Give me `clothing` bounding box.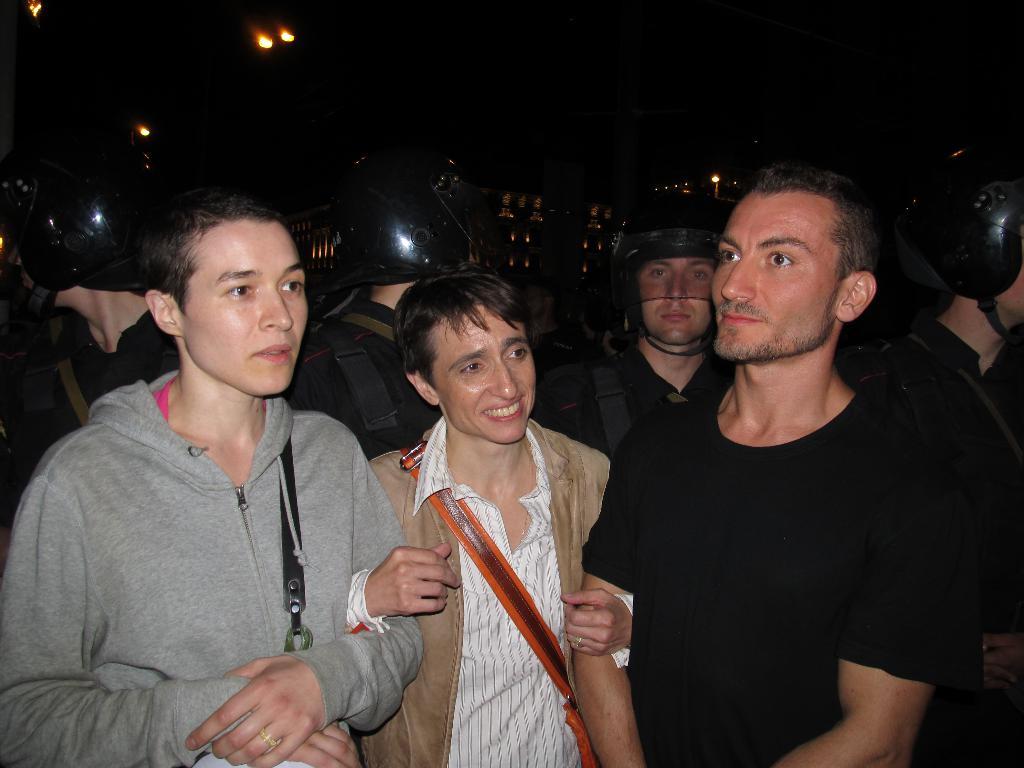
{"x1": 0, "y1": 369, "x2": 426, "y2": 767}.
